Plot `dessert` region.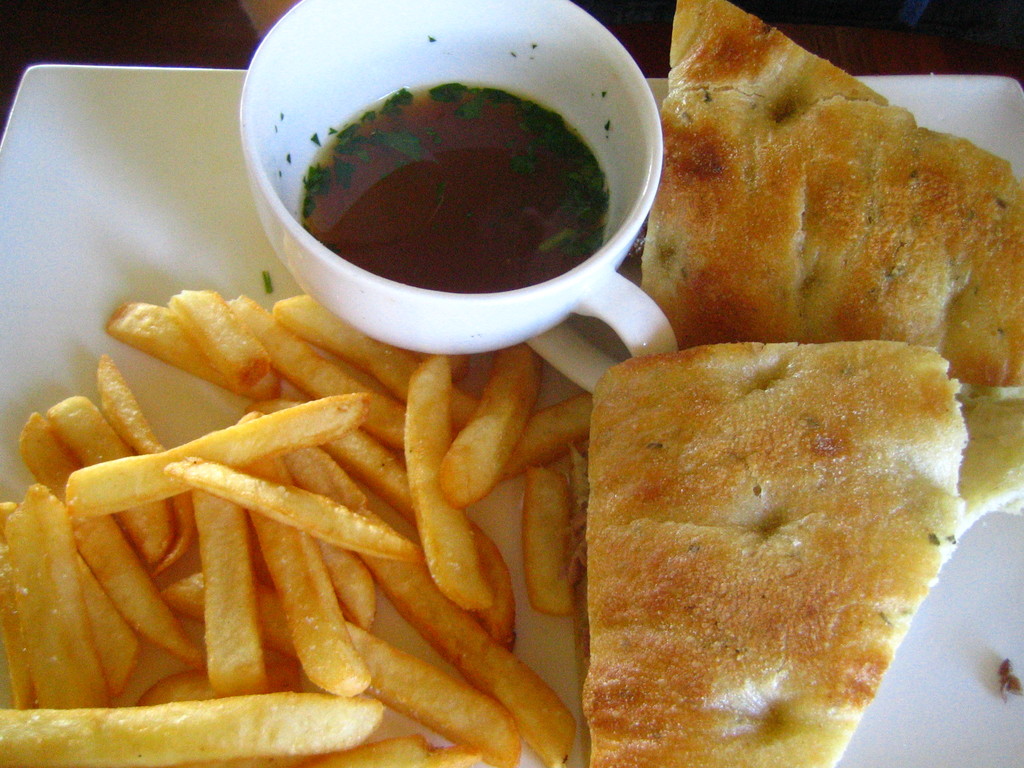
Plotted at select_region(619, 47, 998, 383).
